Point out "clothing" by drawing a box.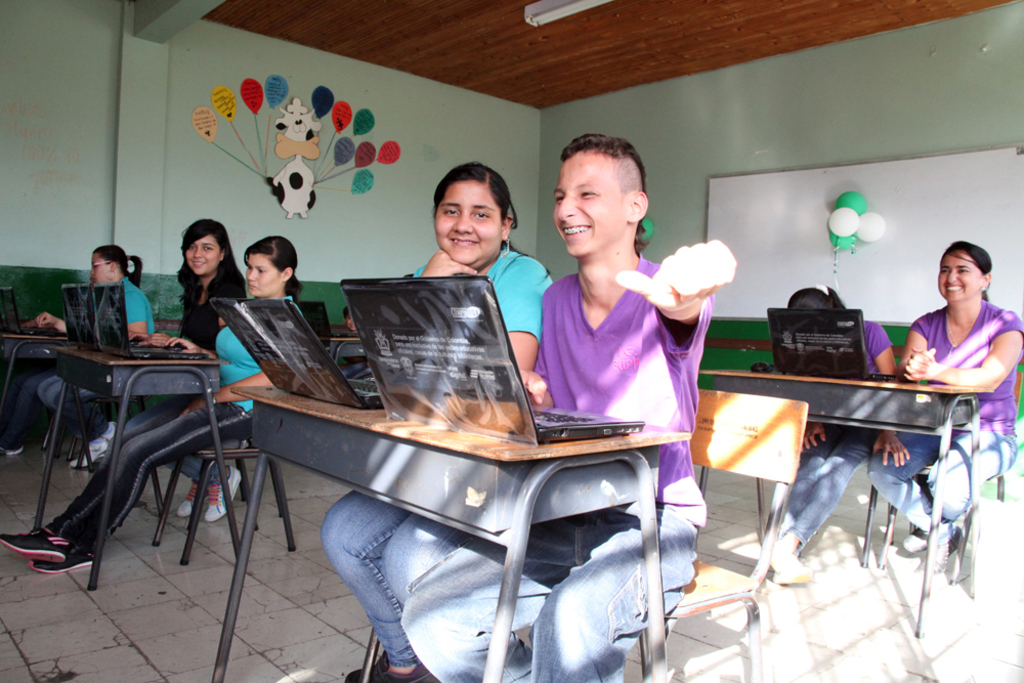
913,304,1023,423.
